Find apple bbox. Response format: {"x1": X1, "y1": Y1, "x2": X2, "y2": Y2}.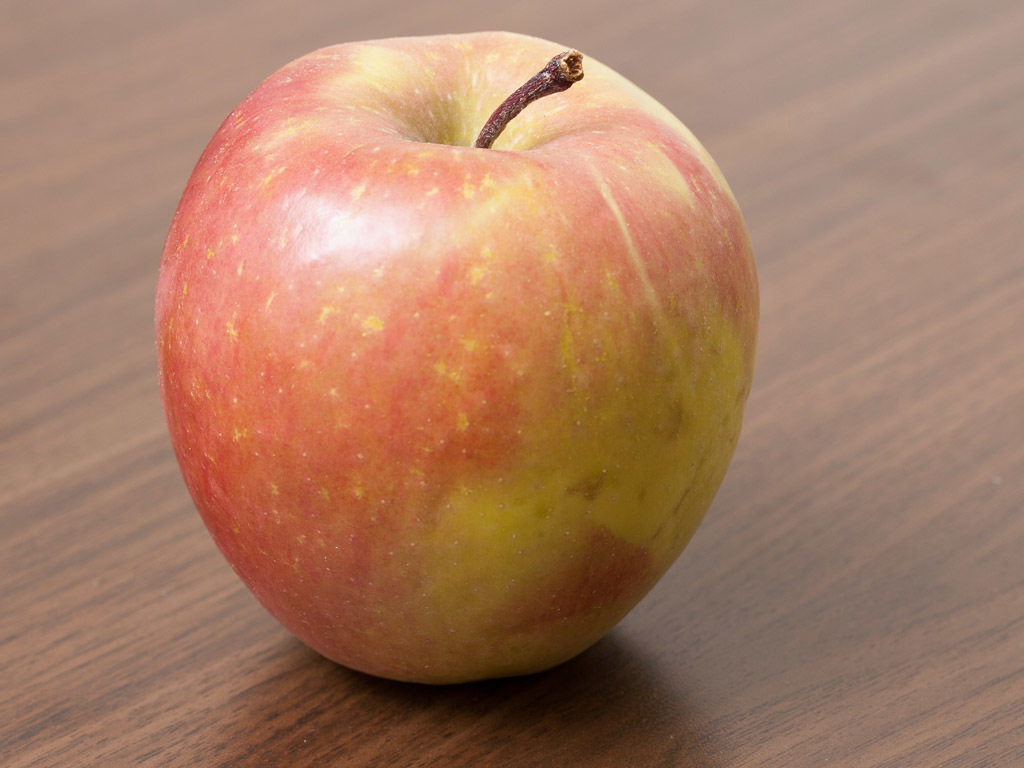
{"x1": 153, "y1": 24, "x2": 758, "y2": 684}.
